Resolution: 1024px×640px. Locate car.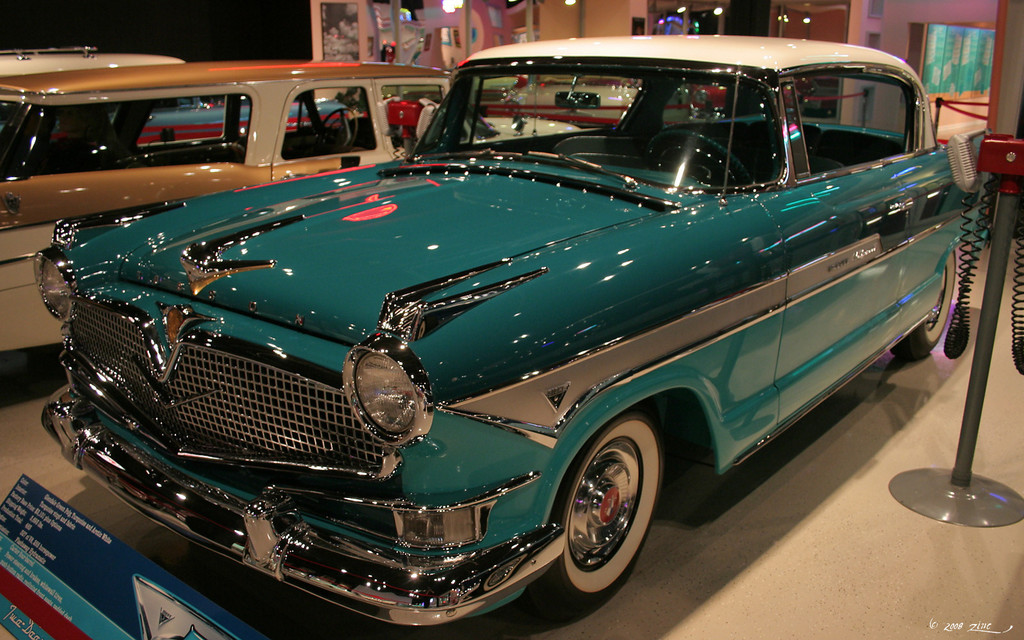
crop(399, 77, 727, 131).
